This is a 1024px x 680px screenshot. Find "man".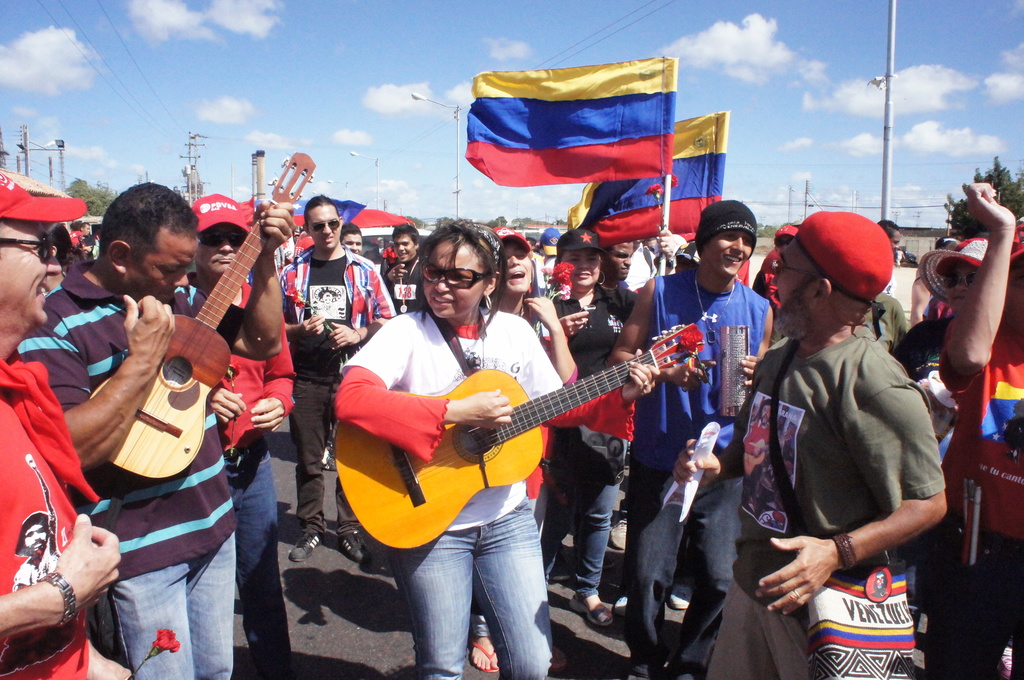
Bounding box: rect(925, 177, 1023, 679).
